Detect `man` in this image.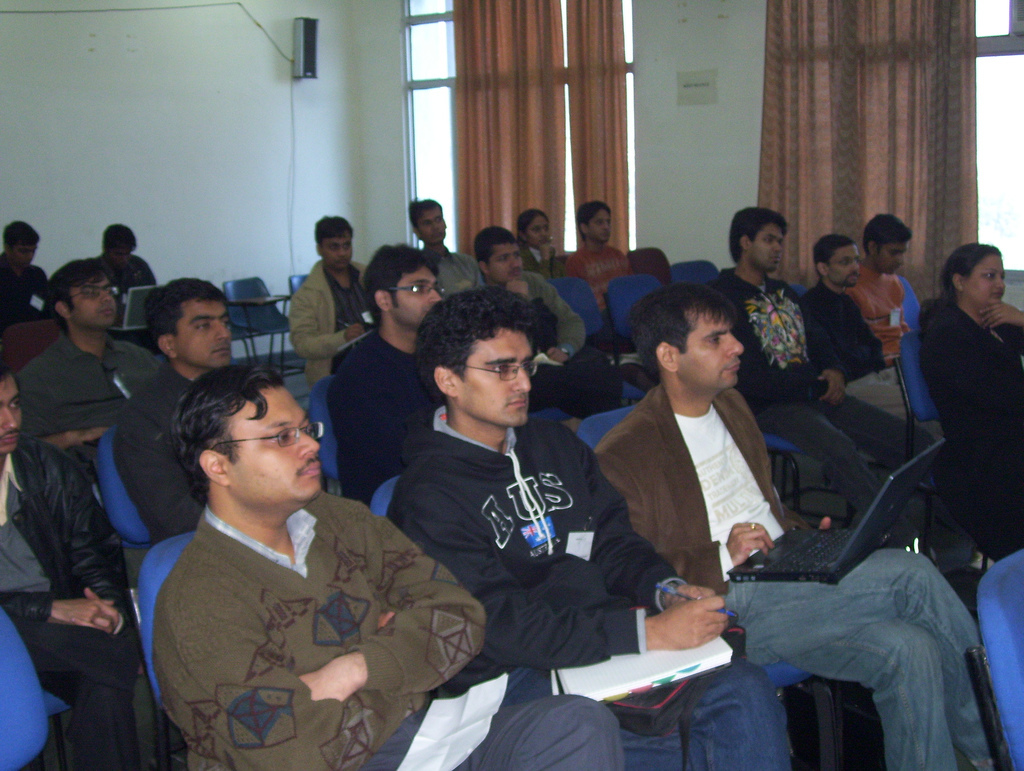
Detection: 284,221,388,384.
